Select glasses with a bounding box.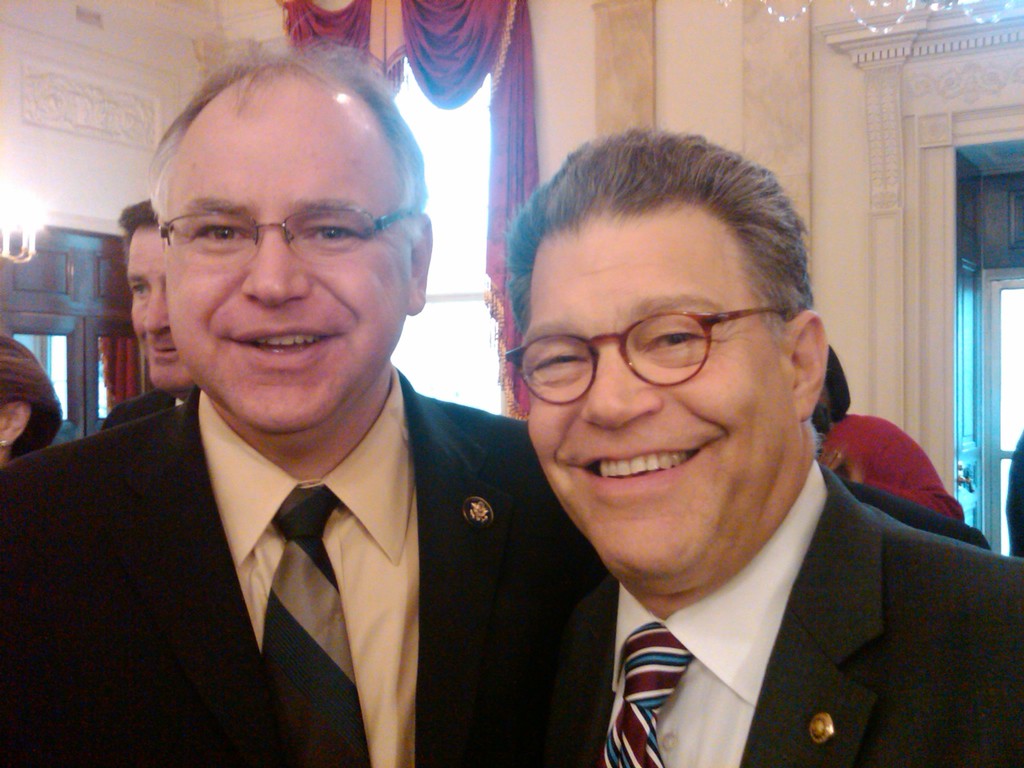
x1=156 y1=209 x2=414 y2=264.
